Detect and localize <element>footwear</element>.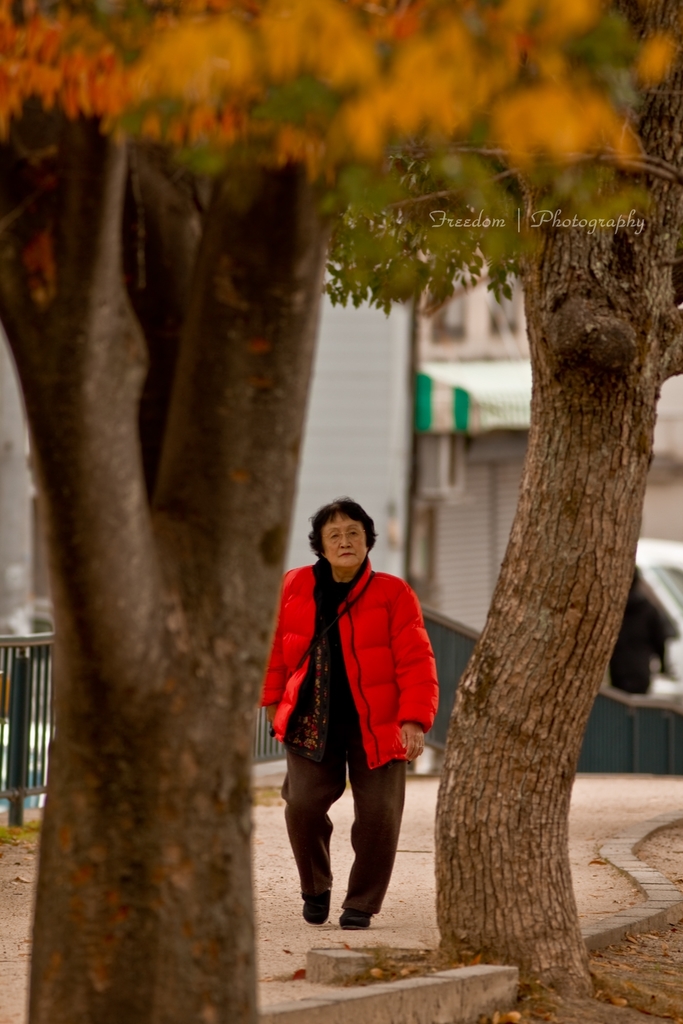
Localized at (x1=338, y1=901, x2=370, y2=930).
